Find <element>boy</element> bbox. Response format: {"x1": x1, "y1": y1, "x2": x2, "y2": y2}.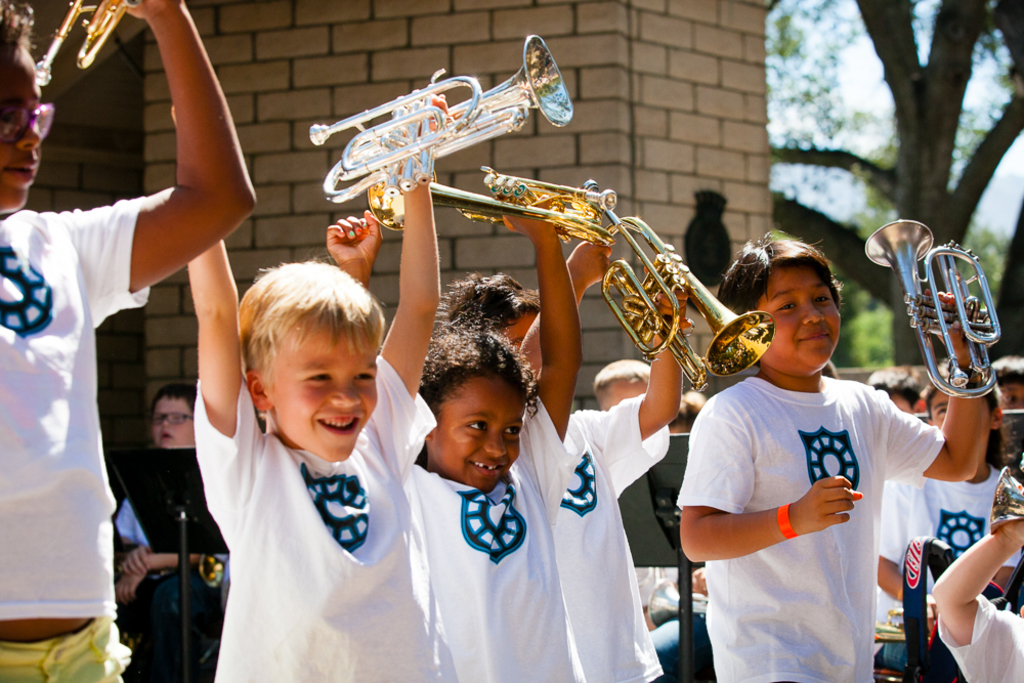
{"x1": 861, "y1": 358, "x2": 923, "y2": 413}.
